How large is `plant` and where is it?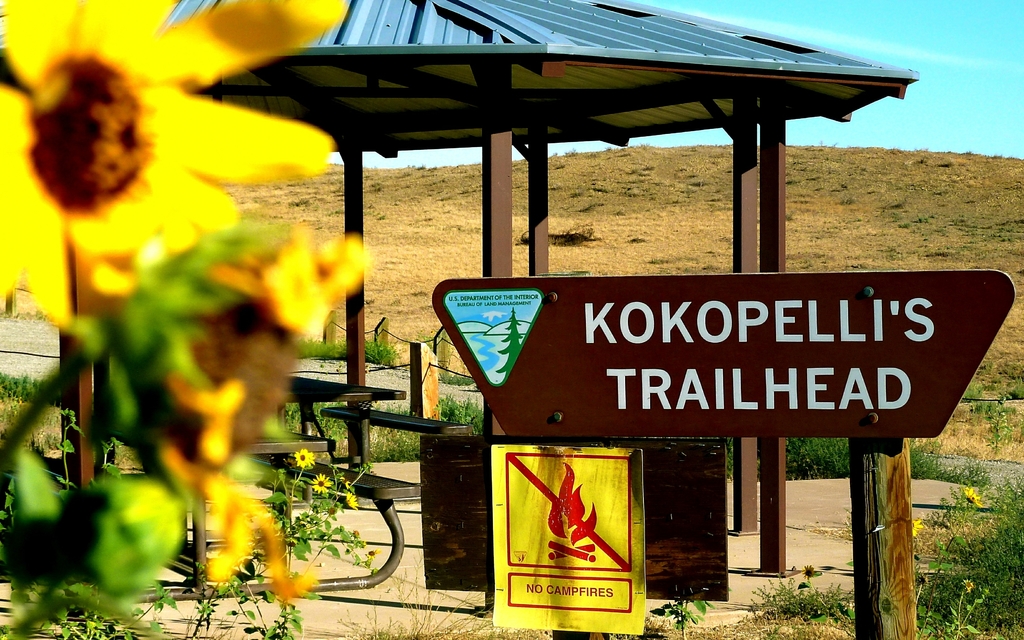
Bounding box: {"left": 335, "top": 564, "right": 548, "bottom": 639}.
